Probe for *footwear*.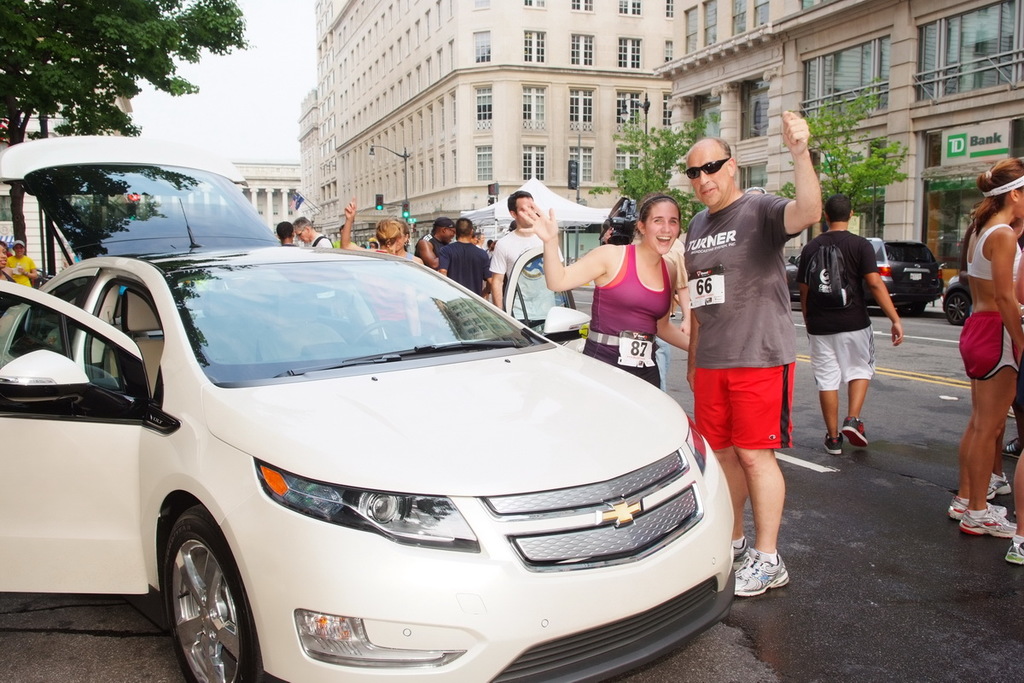
Probe result: [left=731, top=533, right=753, bottom=563].
